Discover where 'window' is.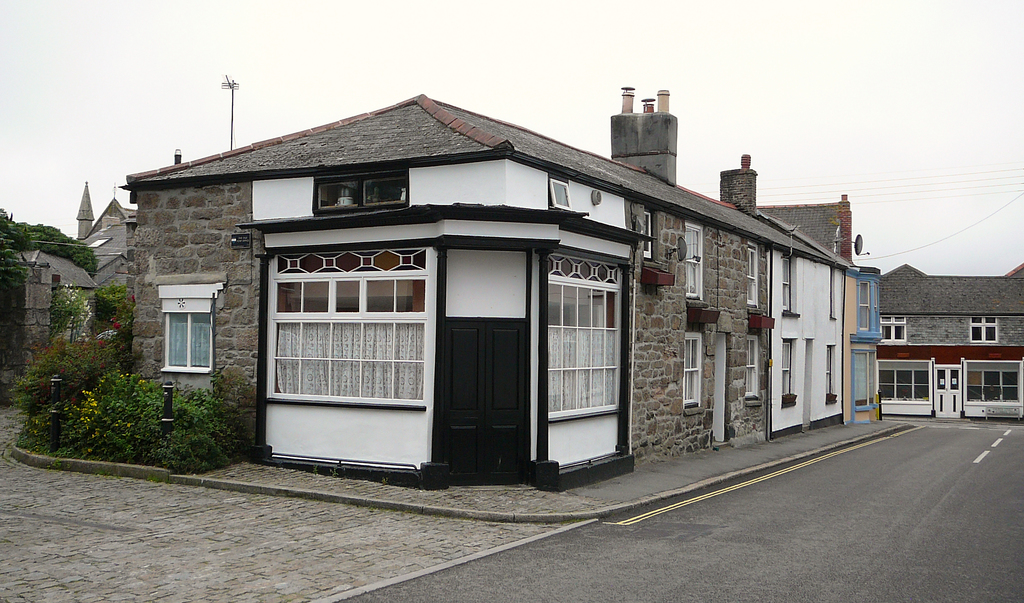
Discovered at [left=970, top=312, right=996, bottom=344].
